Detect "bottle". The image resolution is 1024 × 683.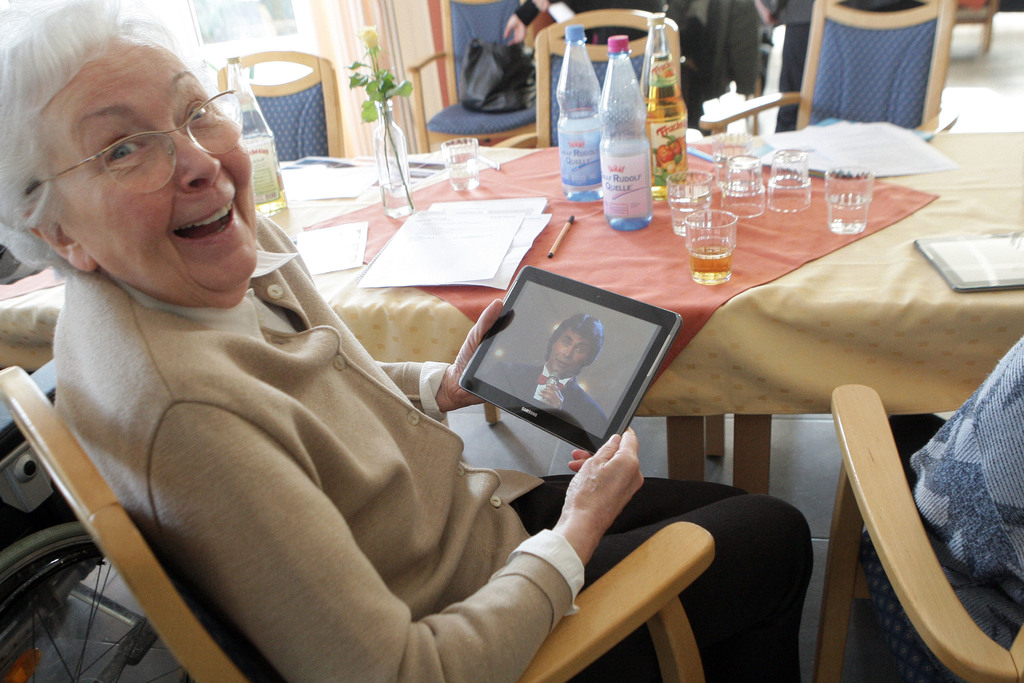
bbox=[552, 24, 602, 205].
